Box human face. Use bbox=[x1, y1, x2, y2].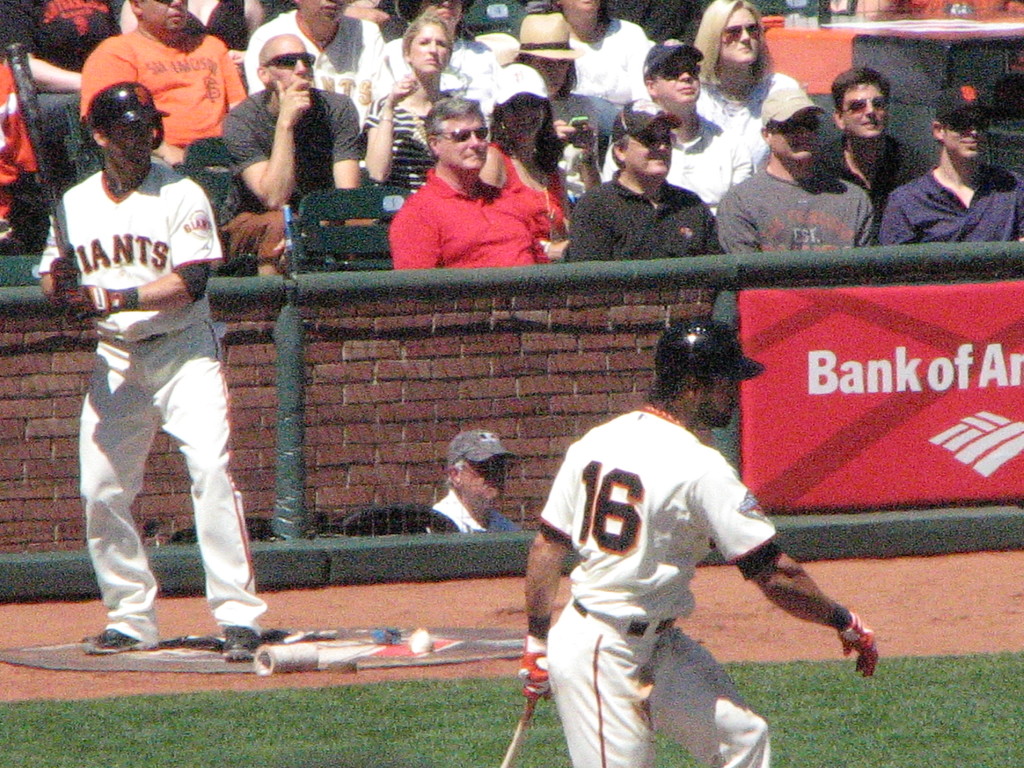
bbox=[410, 22, 449, 84].
